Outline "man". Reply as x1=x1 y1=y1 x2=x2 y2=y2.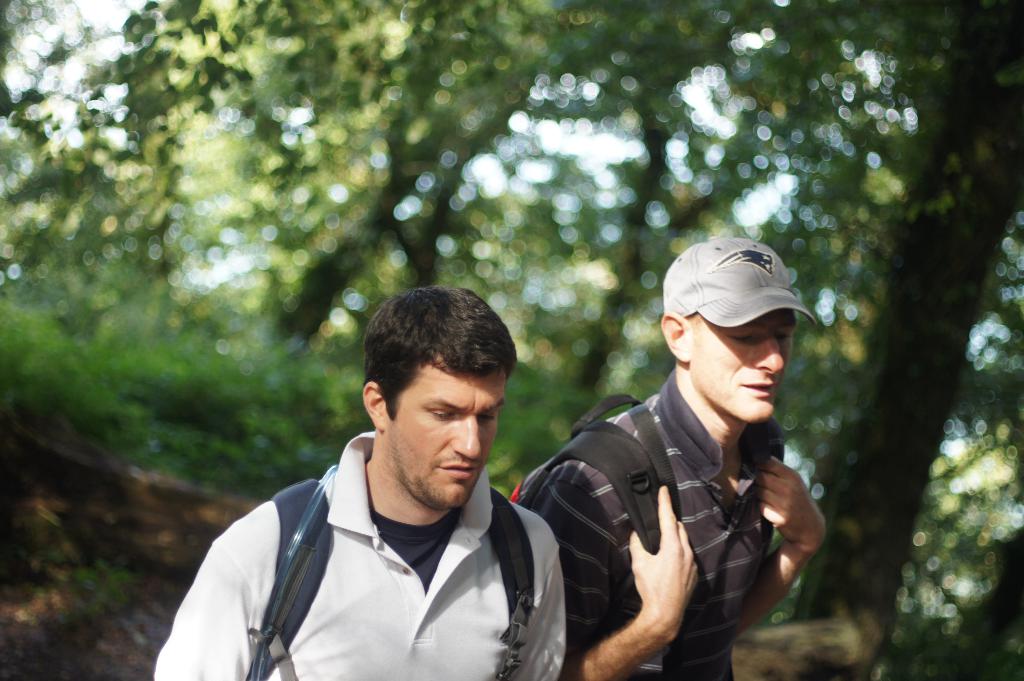
x1=546 y1=232 x2=836 y2=680.
